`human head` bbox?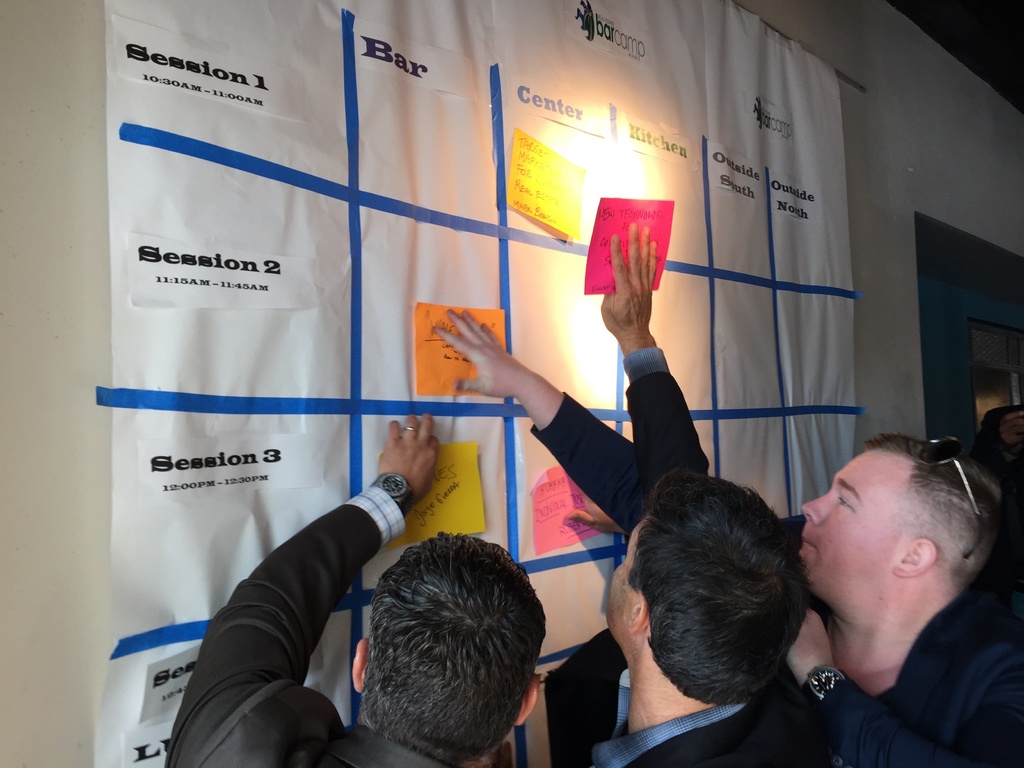
[left=333, top=559, right=563, bottom=757]
